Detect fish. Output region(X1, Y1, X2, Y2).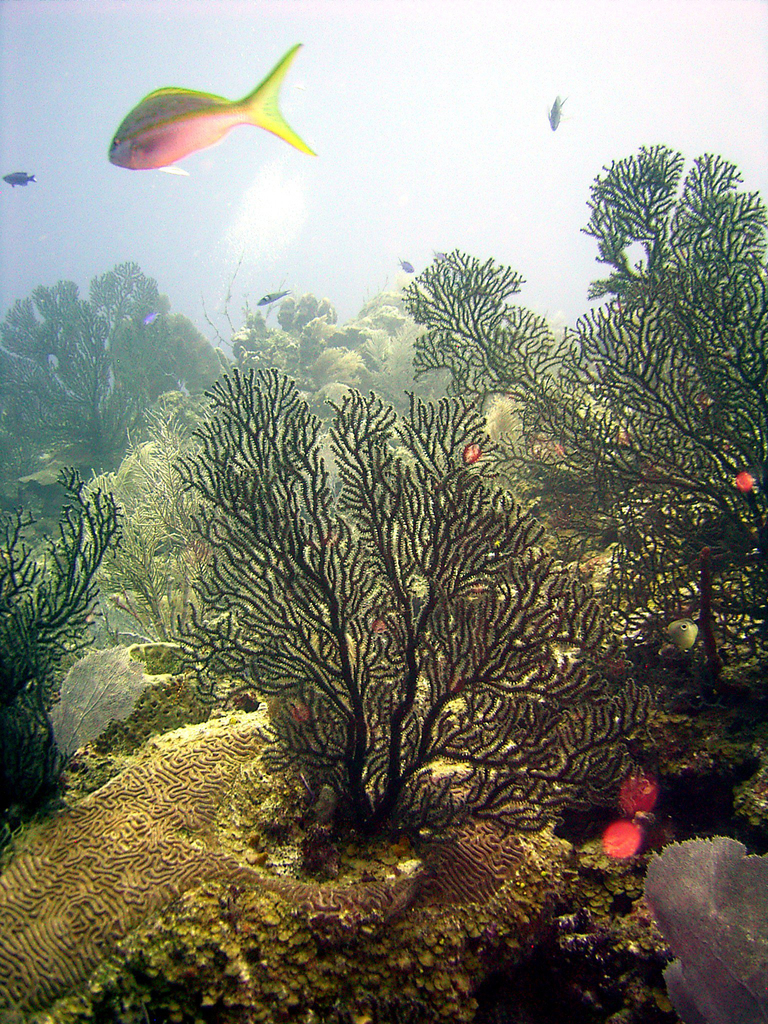
region(544, 92, 569, 137).
